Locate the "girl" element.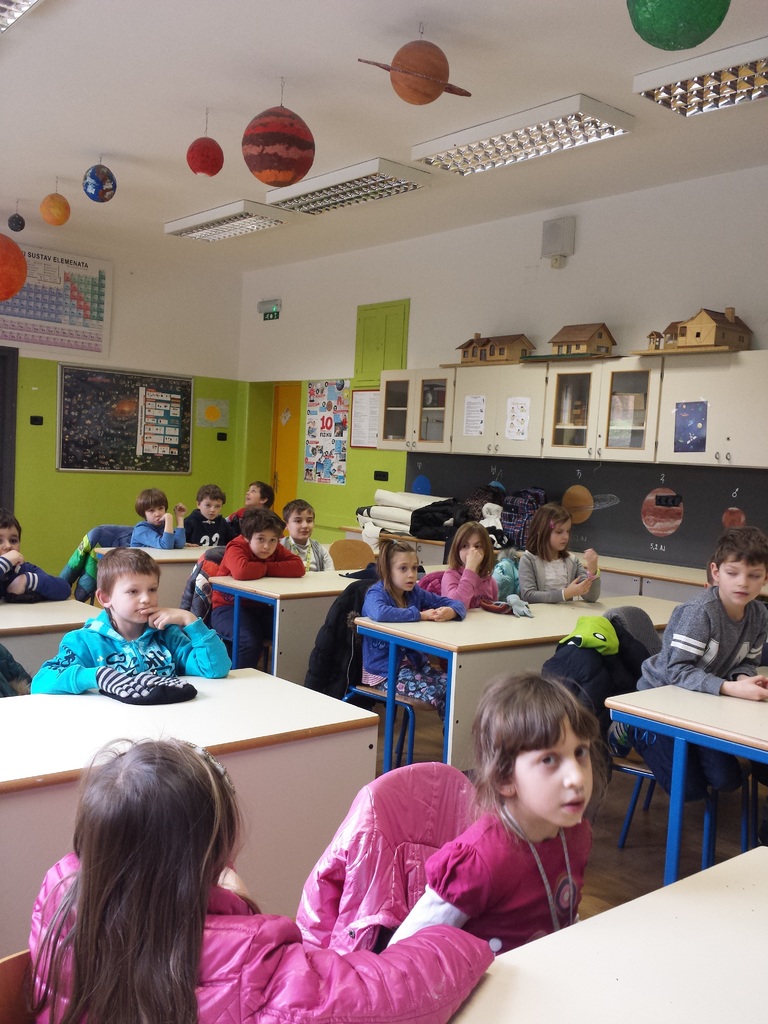
Element bbox: bbox=[442, 518, 500, 608].
